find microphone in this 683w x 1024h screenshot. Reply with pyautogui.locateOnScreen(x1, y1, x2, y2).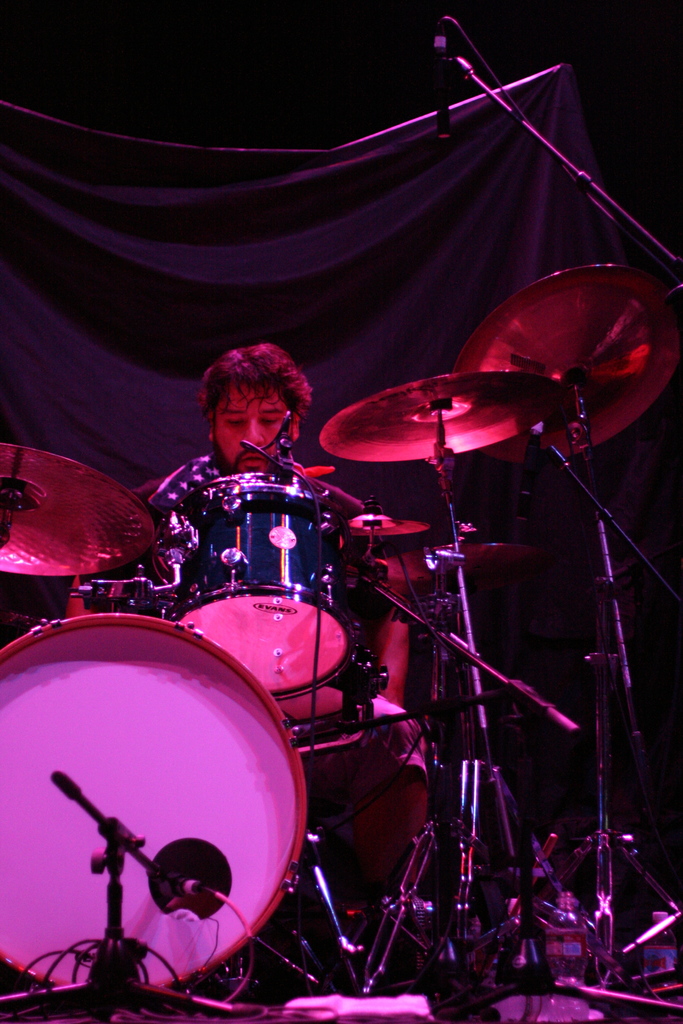
pyautogui.locateOnScreen(227, 405, 313, 482).
